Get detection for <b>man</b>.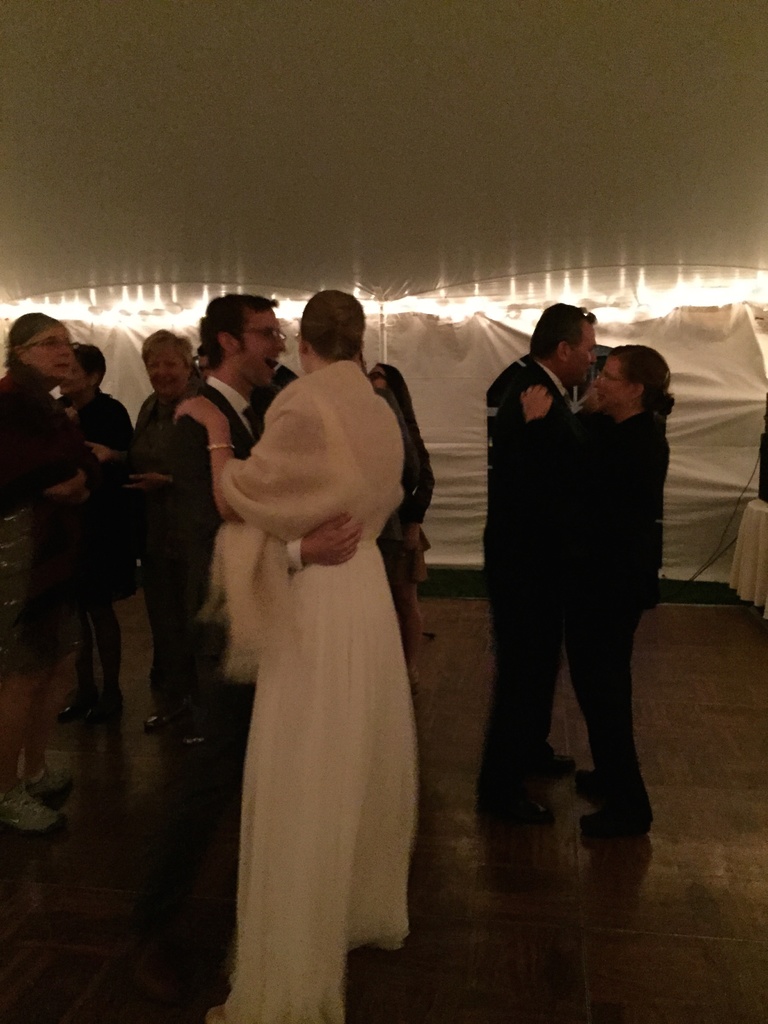
Detection: detection(60, 342, 146, 705).
